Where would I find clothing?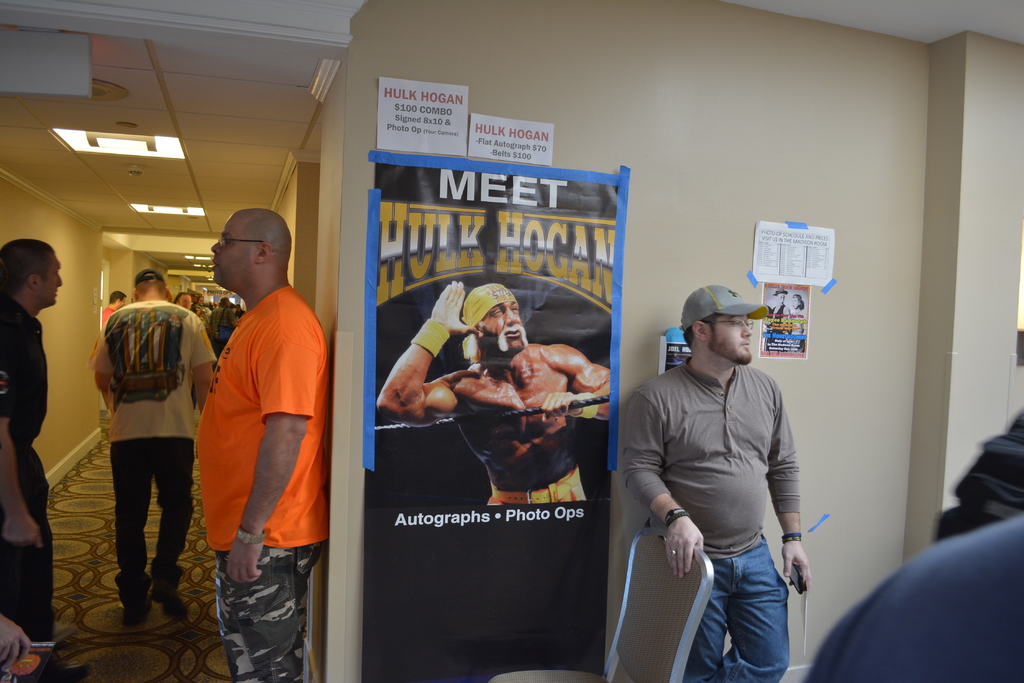
At (x1=483, y1=467, x2=586, y2=506).
